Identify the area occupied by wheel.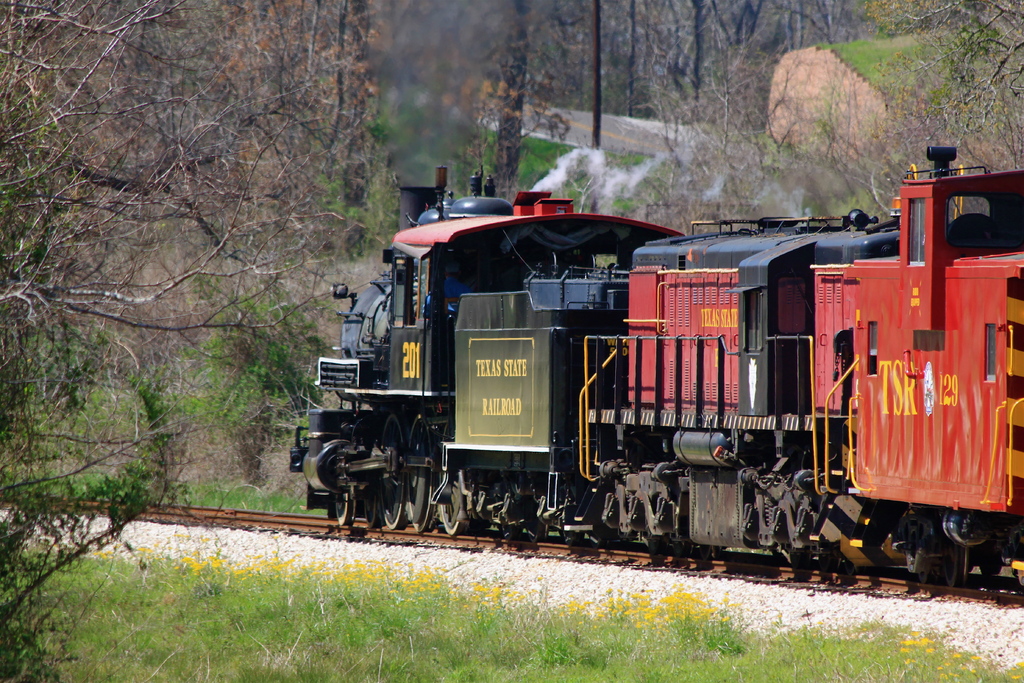
Area: (397, 458, 438, 531).
